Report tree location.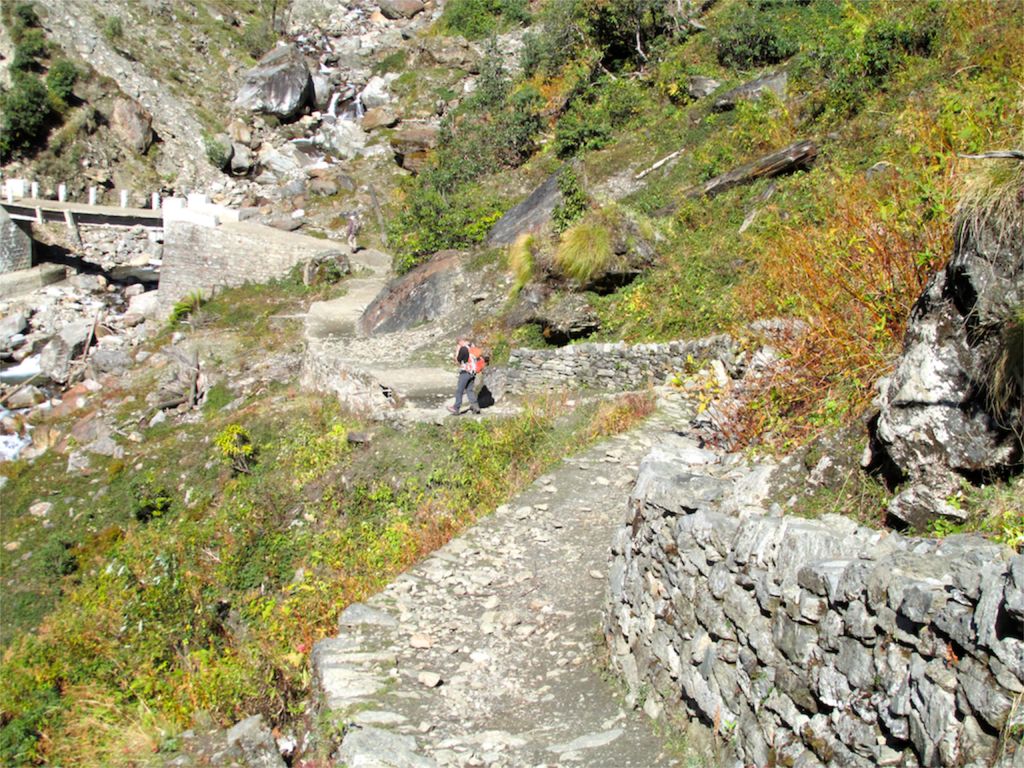
Report: x1=584, y1=0, x2=668, y2=60.
